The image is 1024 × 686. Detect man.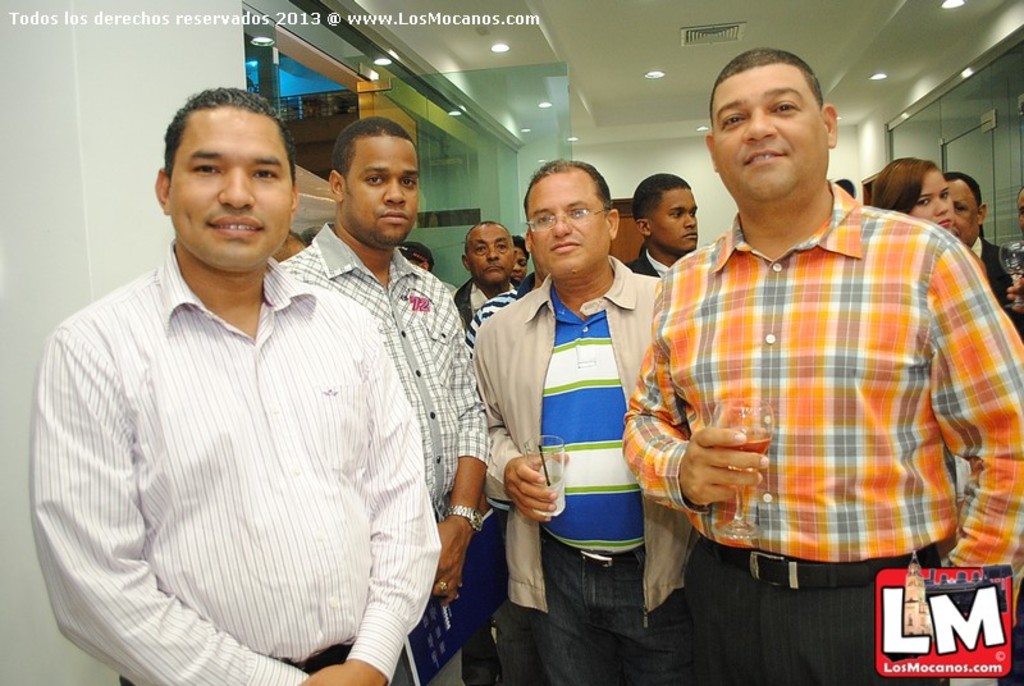
Detection: box=[452, 219, 518, 324].
